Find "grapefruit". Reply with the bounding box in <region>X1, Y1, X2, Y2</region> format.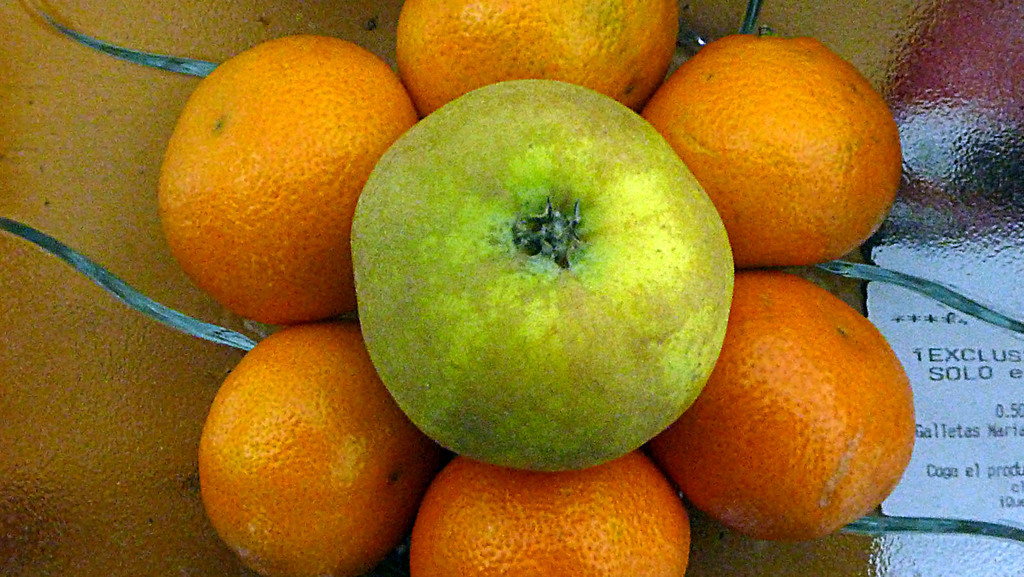
<region>414, 453, 691, 576</region>.
